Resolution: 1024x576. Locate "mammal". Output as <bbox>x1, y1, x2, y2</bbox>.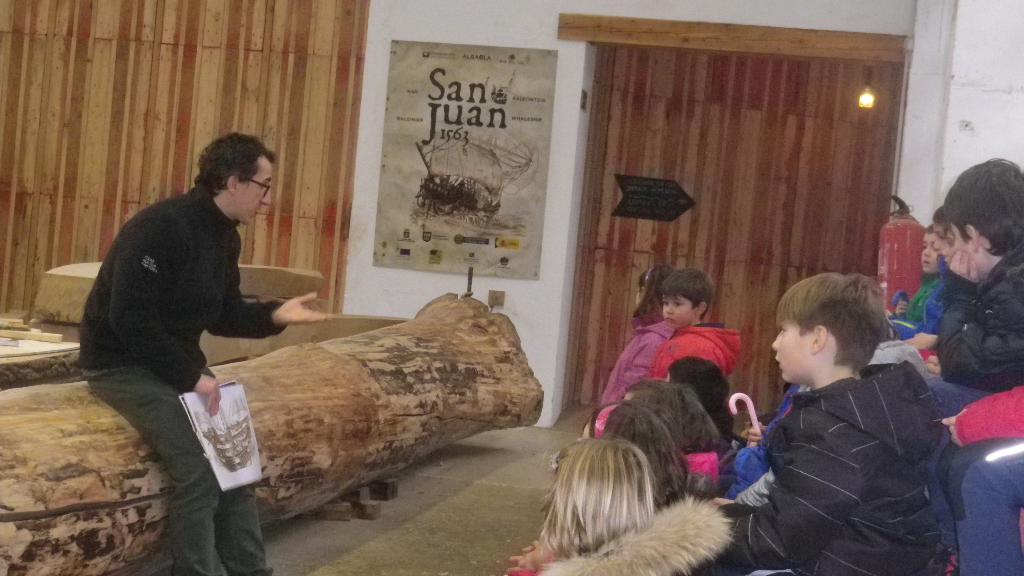
<bbox>598, 264, 673, 406</bbox>.
